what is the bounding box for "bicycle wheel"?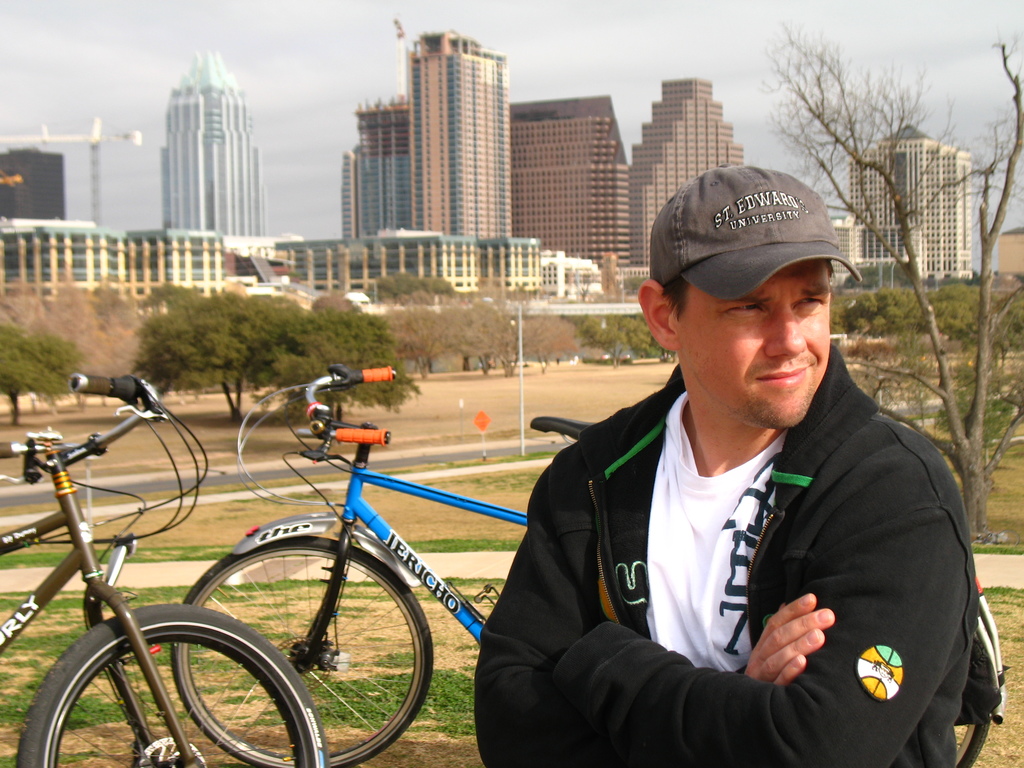
x1=945 y1=707 x2=1000 y2=766.
